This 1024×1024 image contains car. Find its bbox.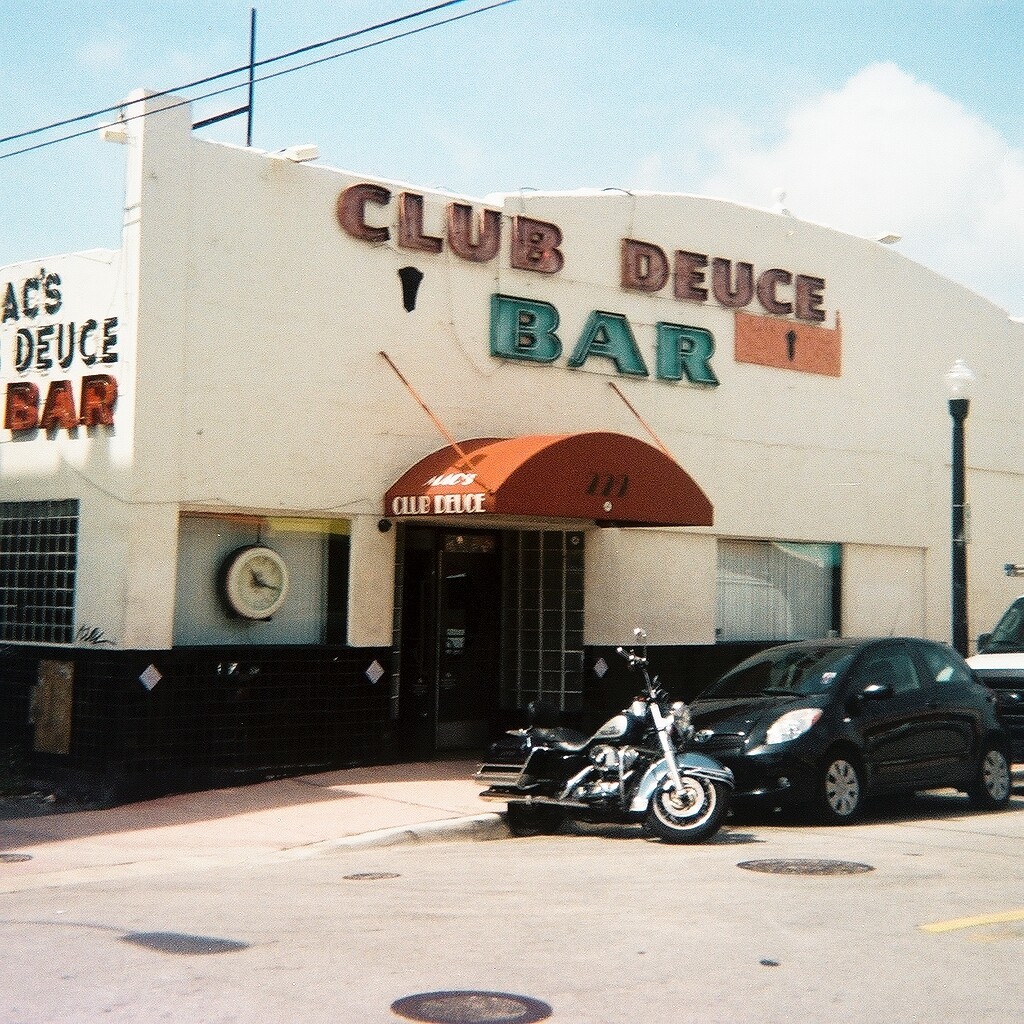
bbox=(691, 632, 1011, 825).
